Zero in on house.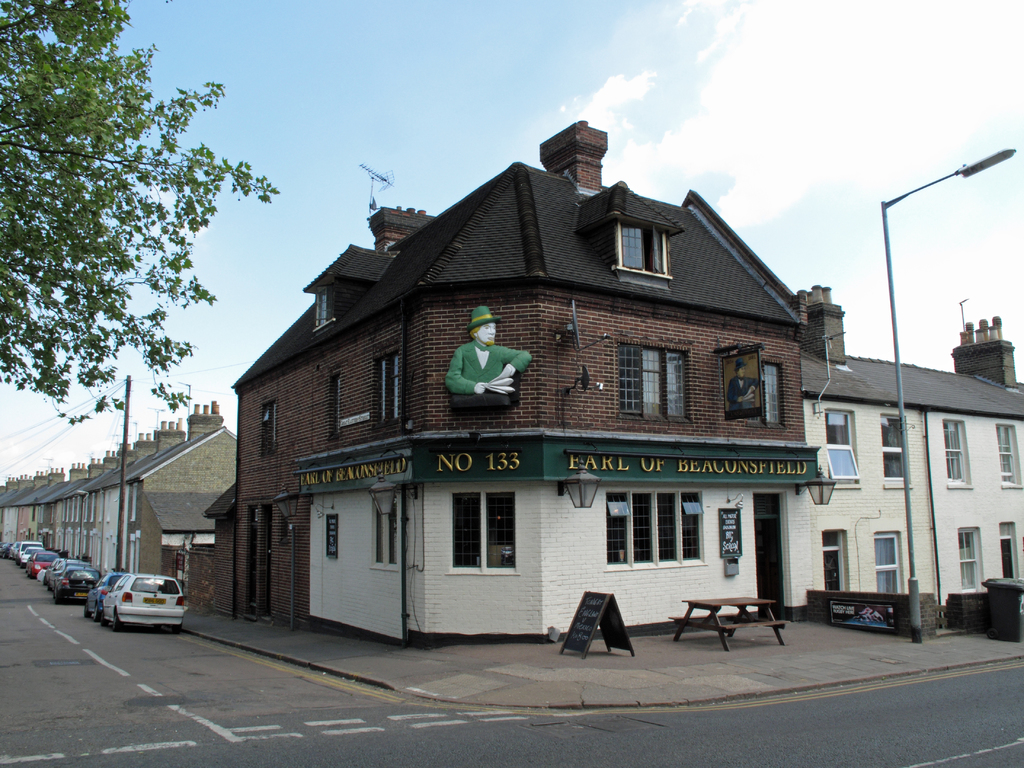
Zeroed in: 759,303,1013,642.
